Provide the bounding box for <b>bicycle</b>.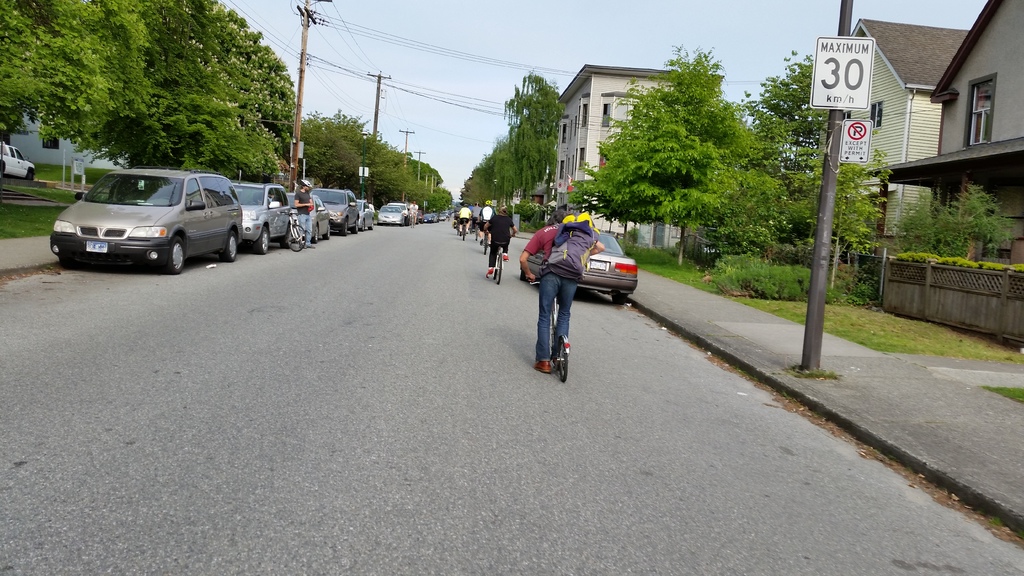
x1=281, y1=209, x2=306, y2=253.
